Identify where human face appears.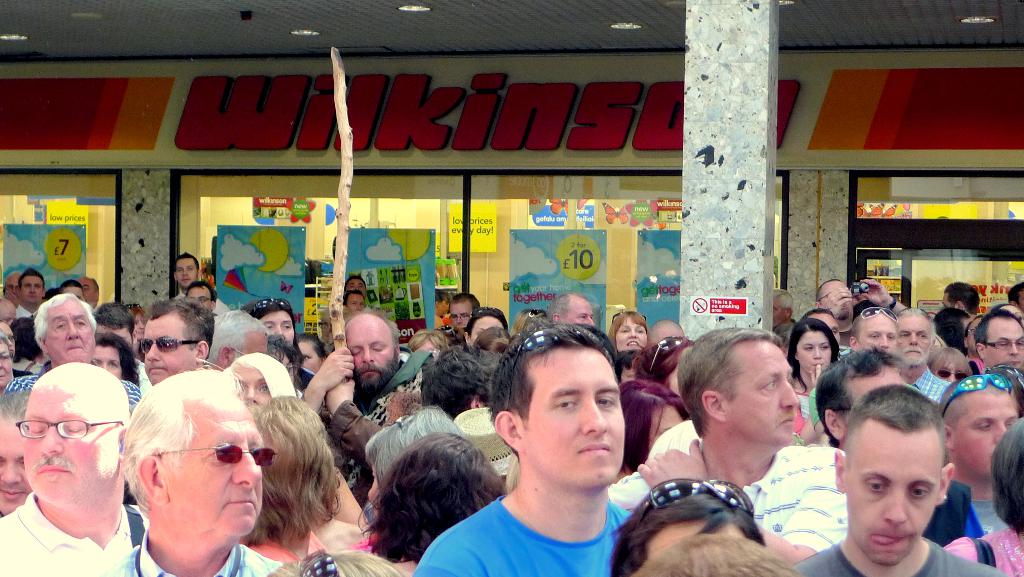
Appears at {"x1": 519, "y1": 347, "x2": 625, "y2": 486}.
